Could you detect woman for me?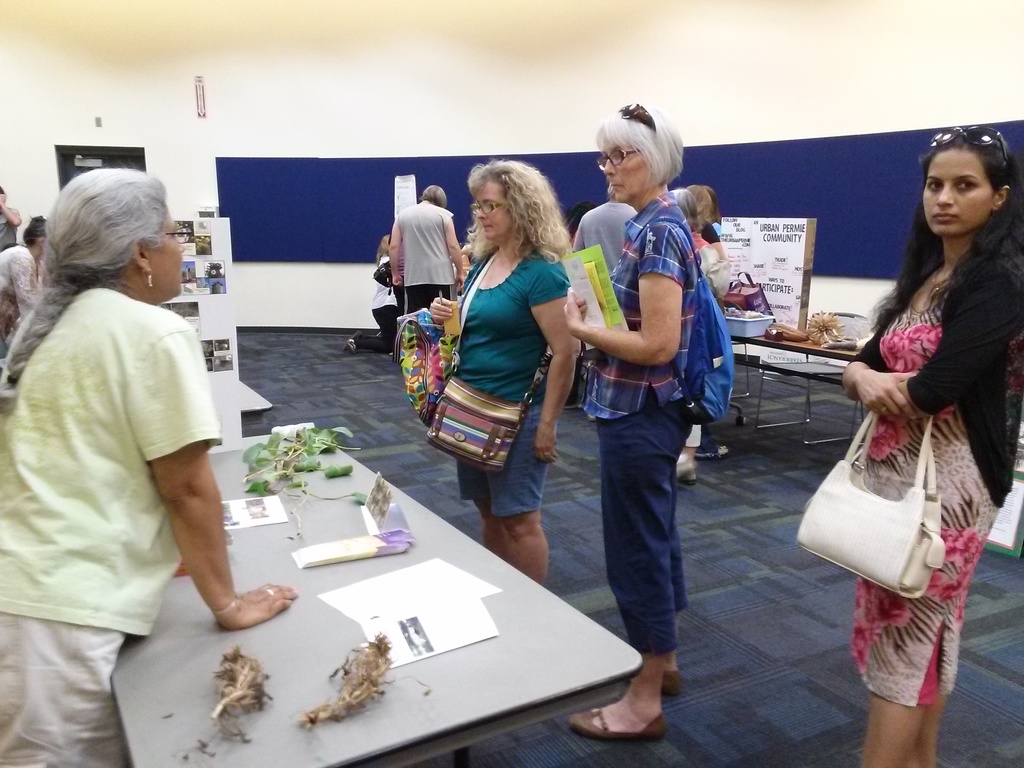
Detection result: locate(345, 225, 413, 357).
